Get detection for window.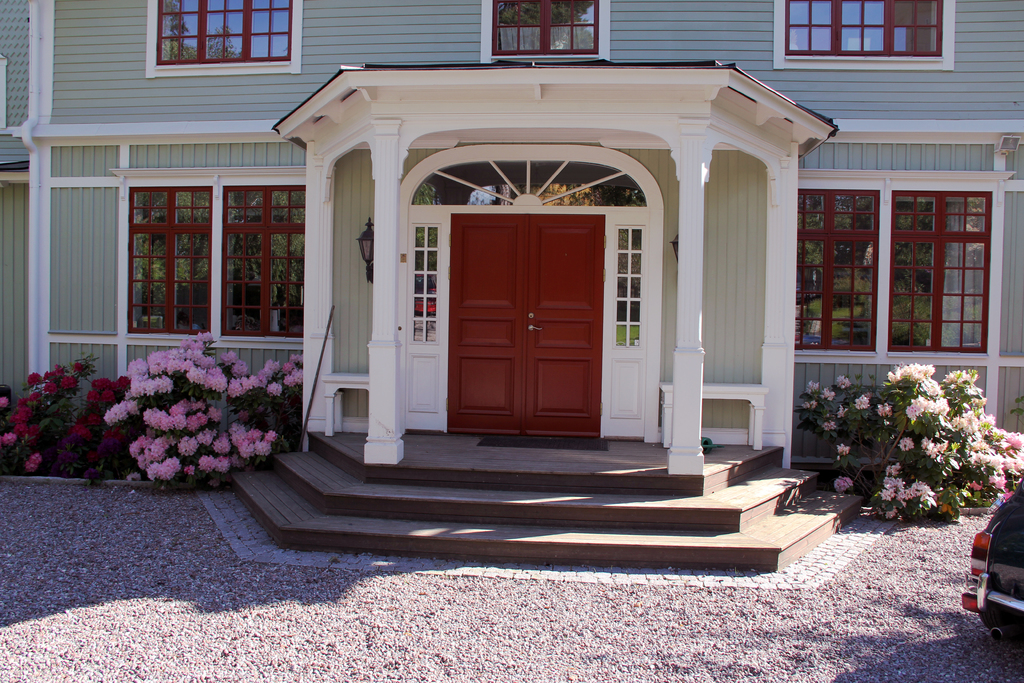
Detection: 772,0,960,72.
